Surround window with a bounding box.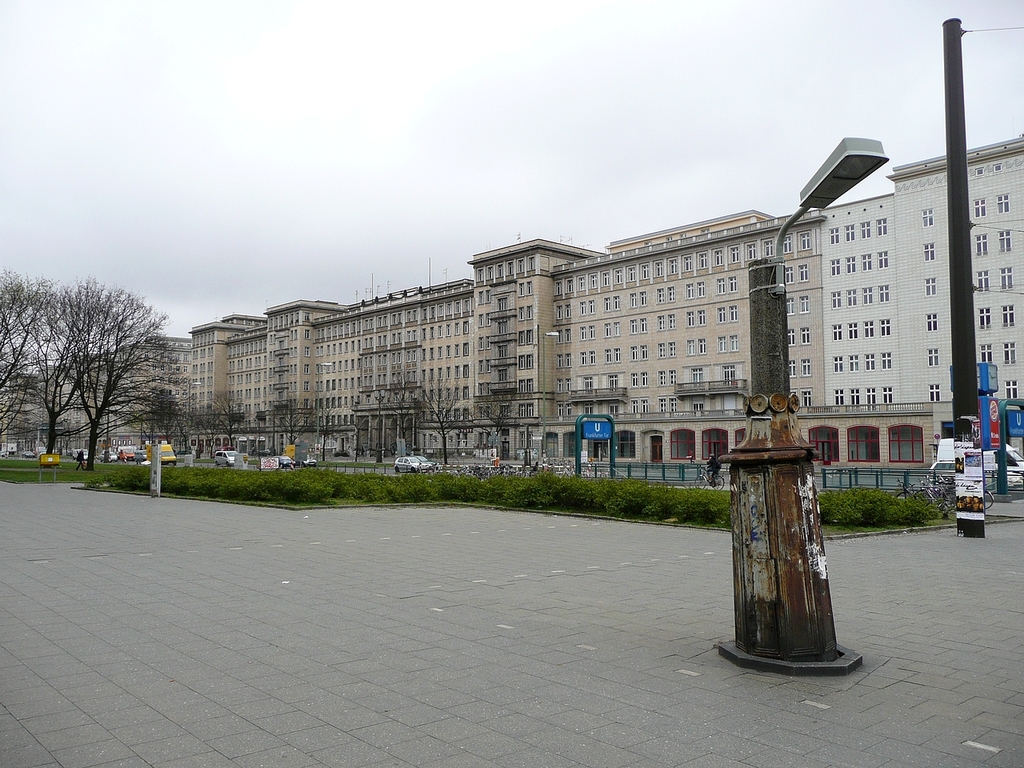
[left=1002, top=342, right=1018, bottom=364].
